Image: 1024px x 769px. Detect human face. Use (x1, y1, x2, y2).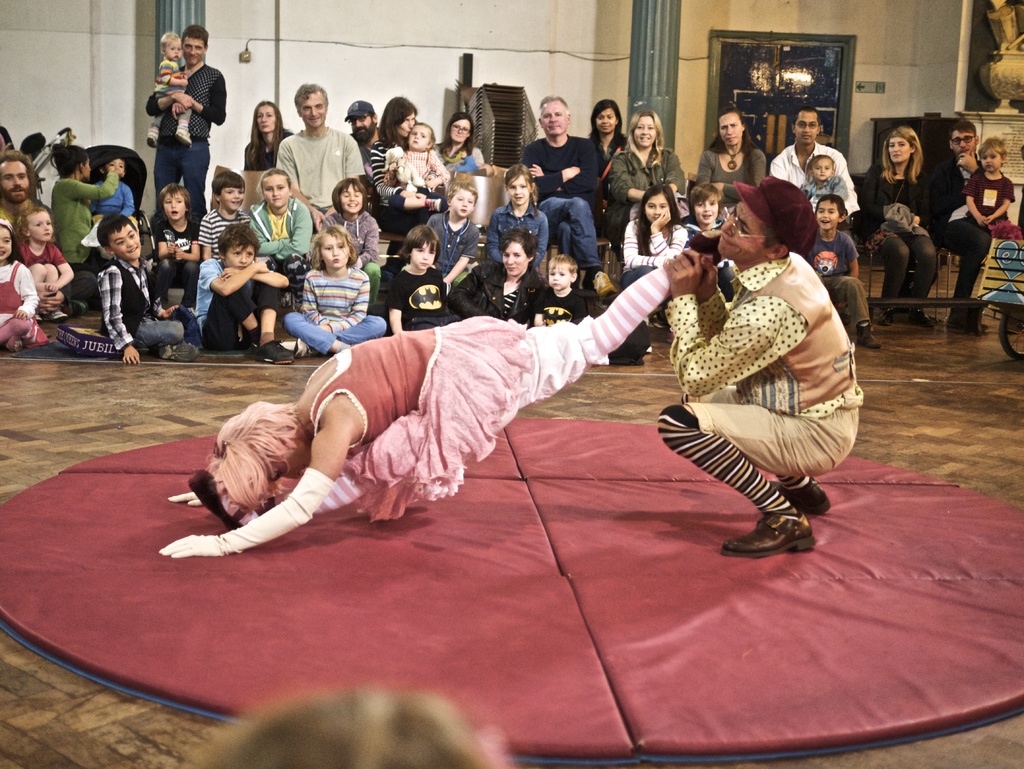
(693, 190, 724, 231).
